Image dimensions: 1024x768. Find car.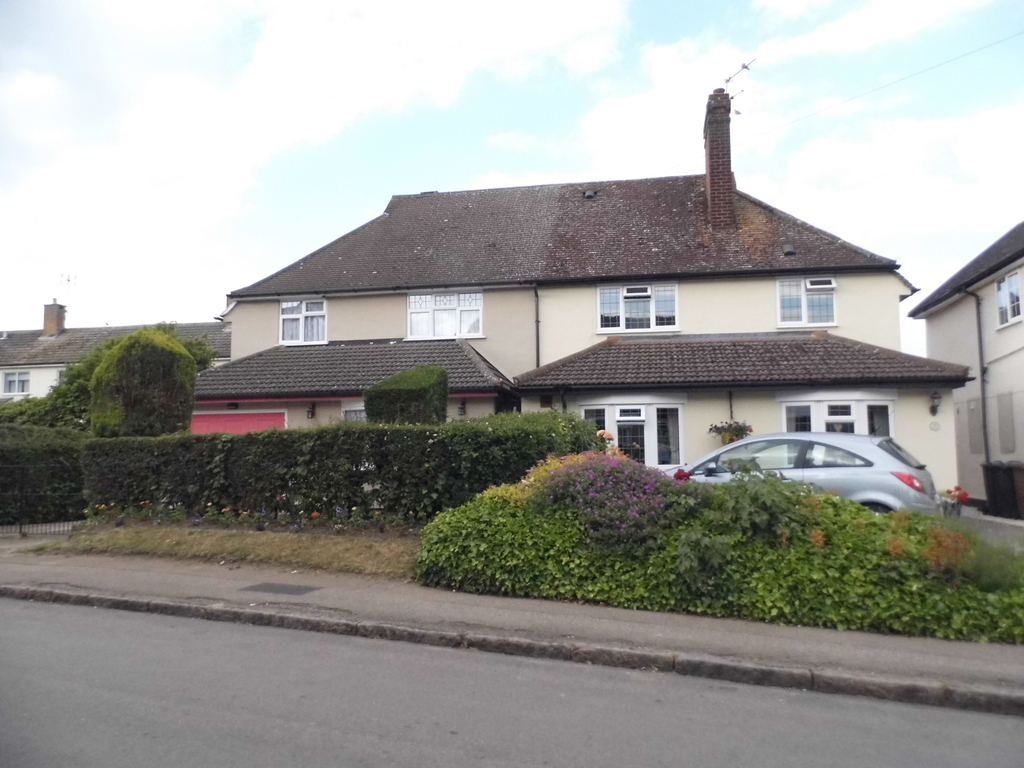
658/422/959/505.
